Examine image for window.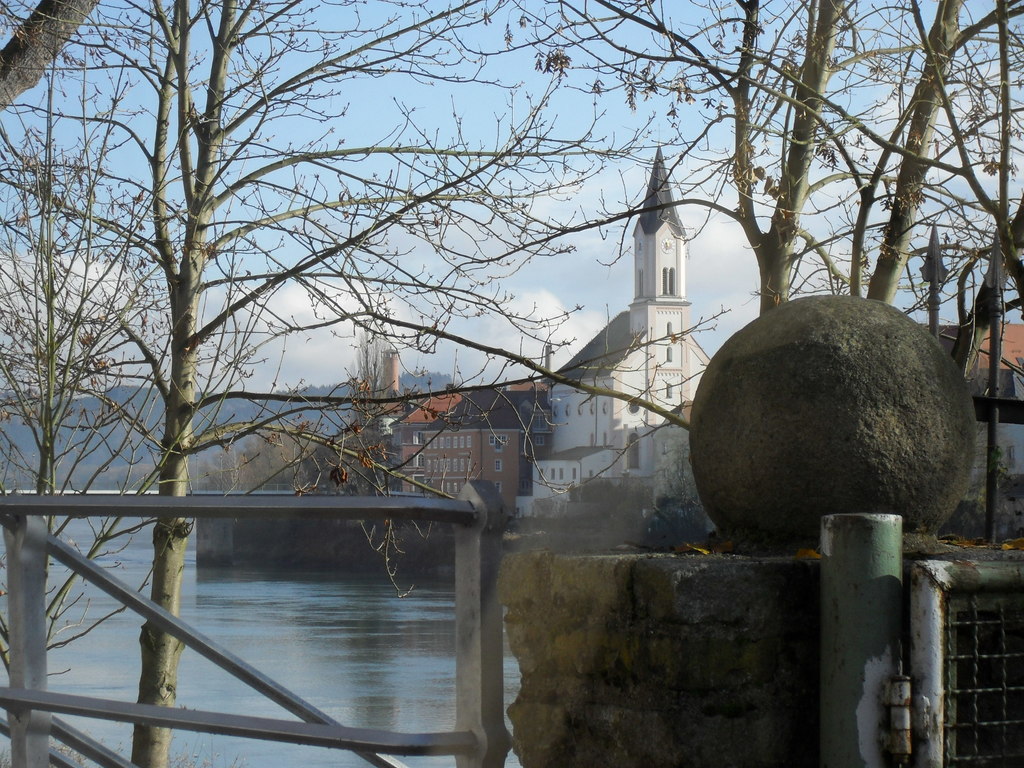
Examination result: {"x1": 666, "y1": 344, "x2": 671, "y2": 362}.
